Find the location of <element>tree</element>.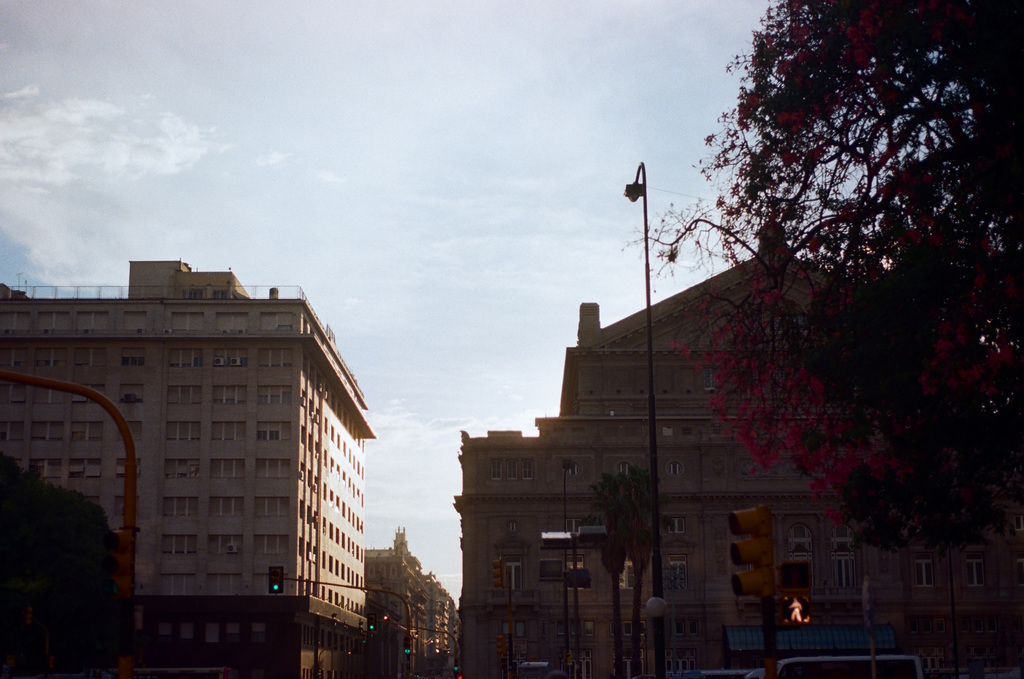
Location: locate(588, 462, 676, 676).
